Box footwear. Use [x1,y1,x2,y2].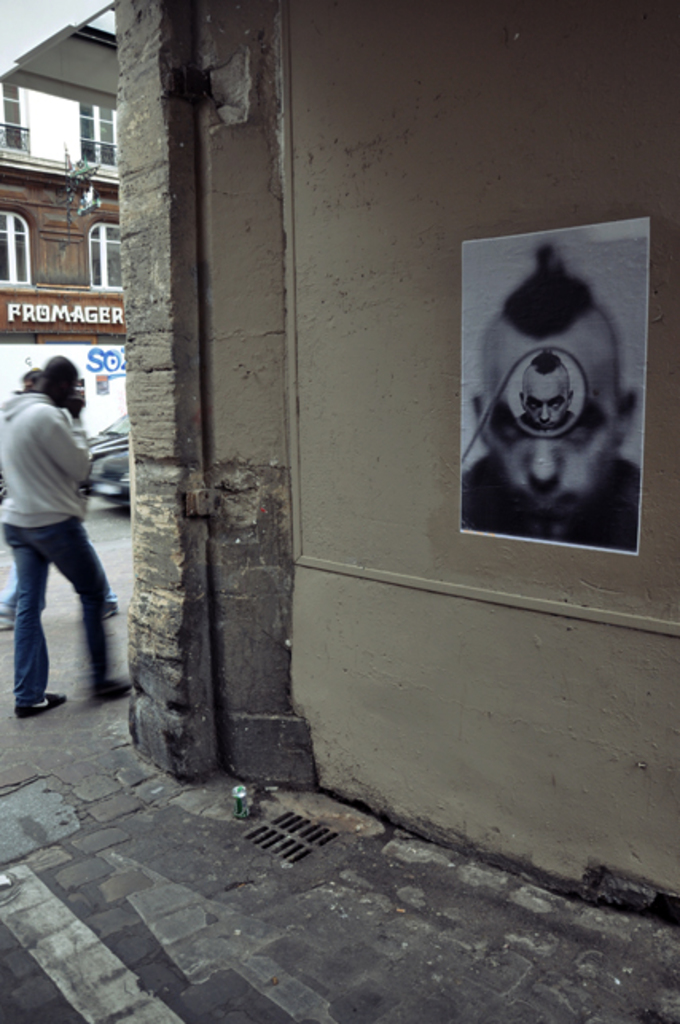
[10,678,67,718].
